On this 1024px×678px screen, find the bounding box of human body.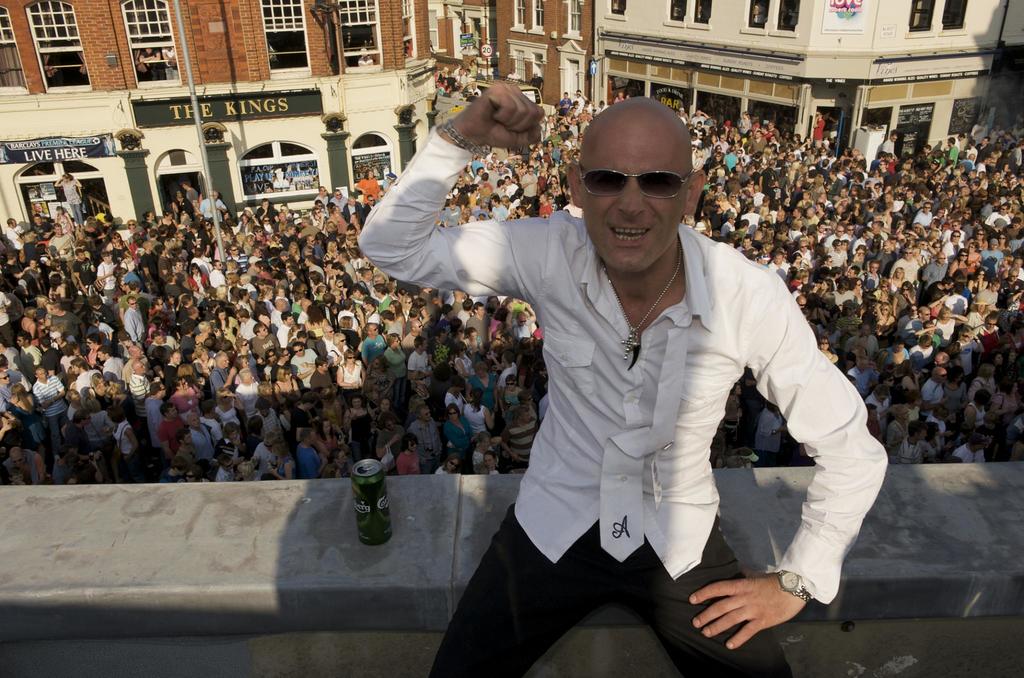
Bounding box: rect(728, 135, 736, 143).
